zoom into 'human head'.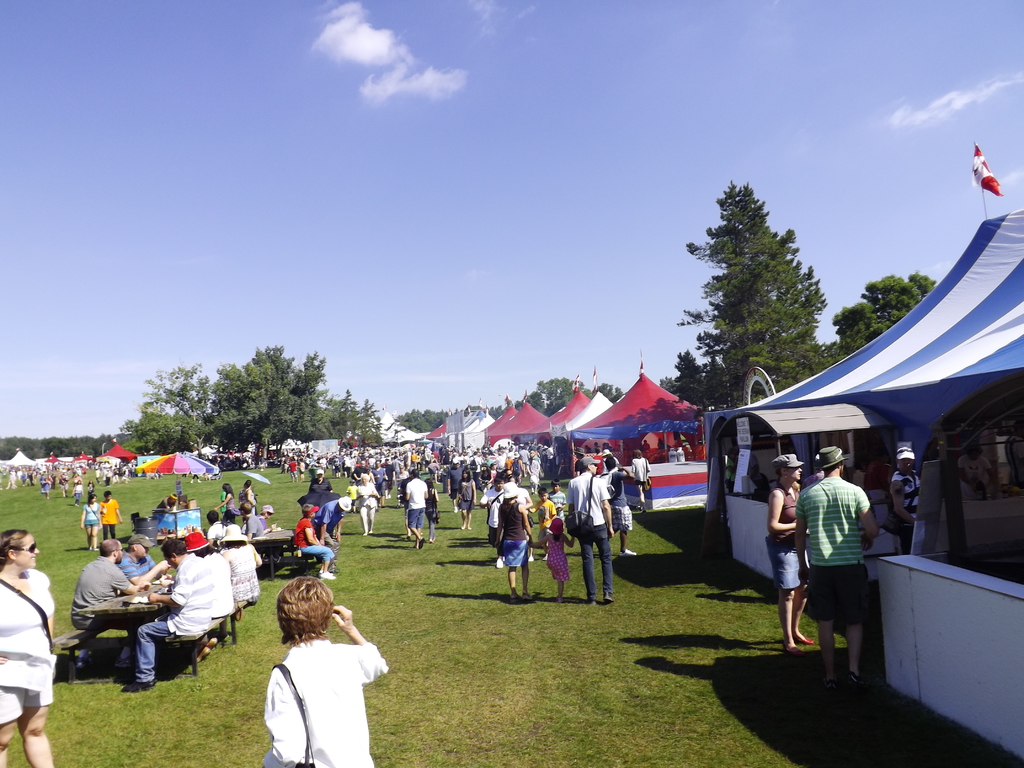
Zoom target: detection(129, 533, 150, 561).
